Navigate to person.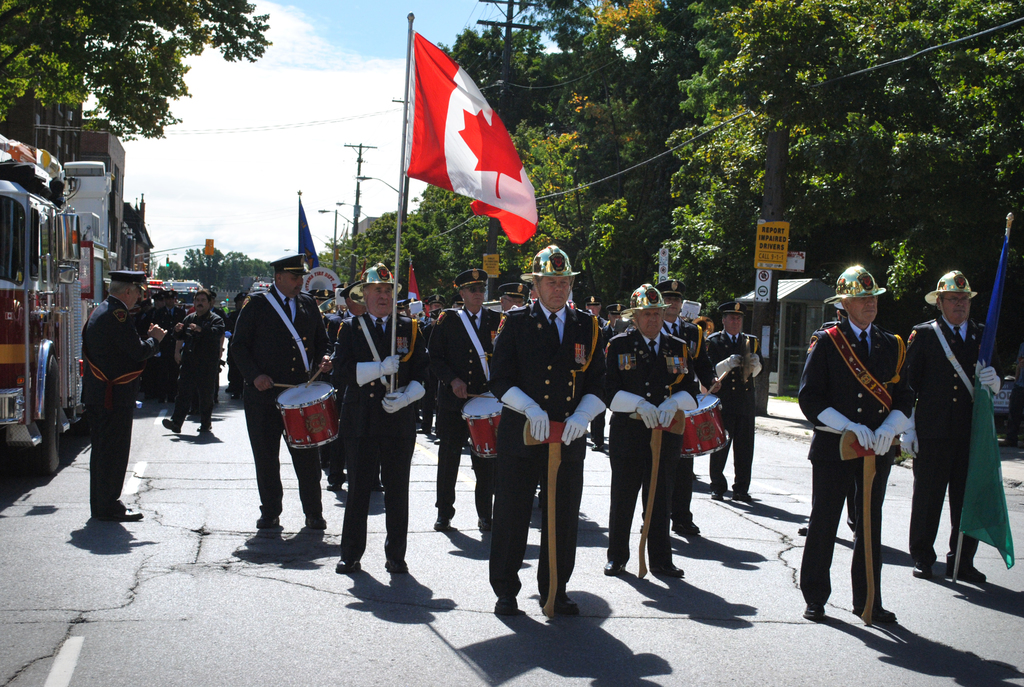
Navigation target: 330, 264, 426, 576.
